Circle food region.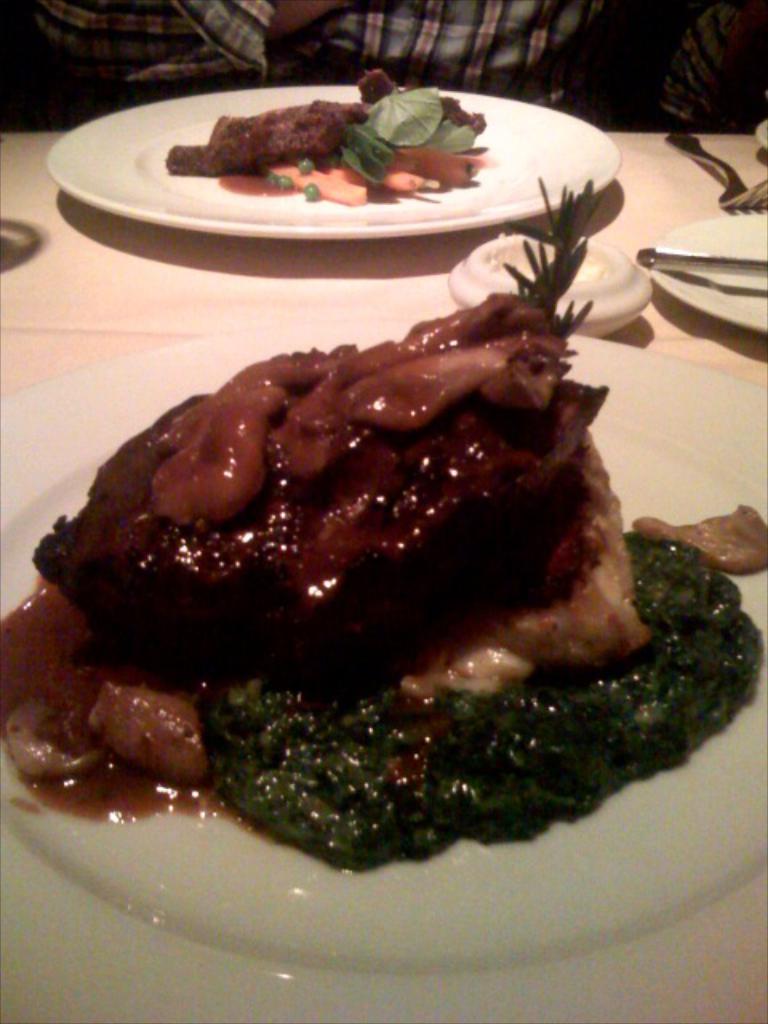
Region: left=10, top=291, right=707, bottom=880.
